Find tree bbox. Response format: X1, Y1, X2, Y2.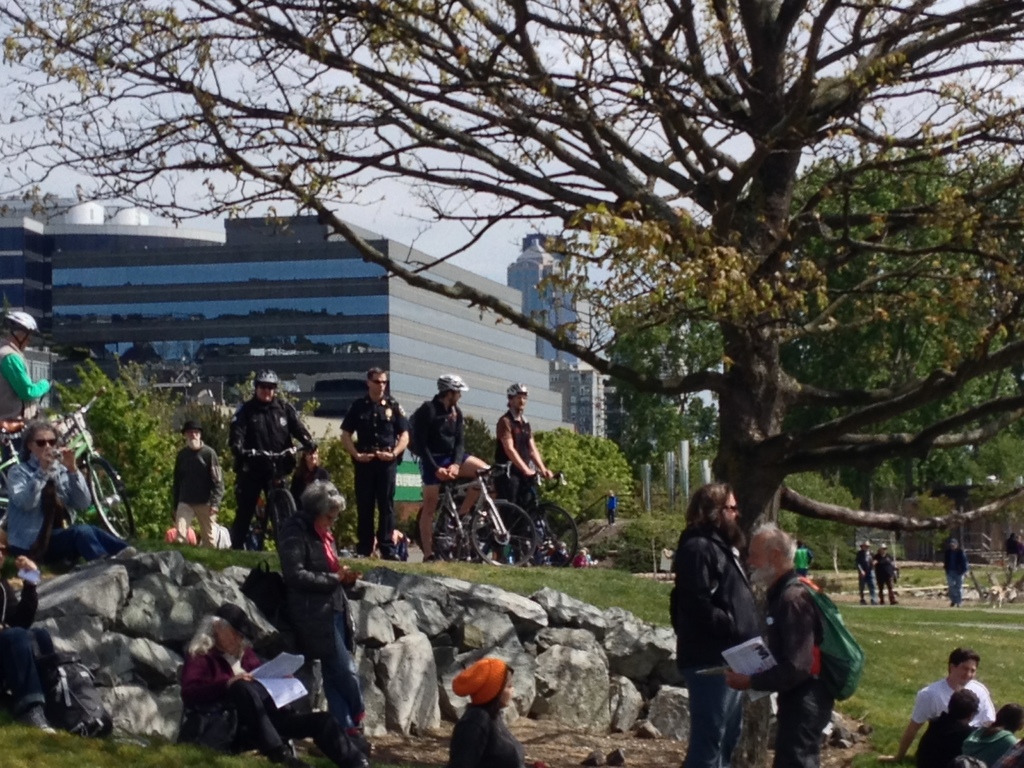
718, 148, 1023, 523.
